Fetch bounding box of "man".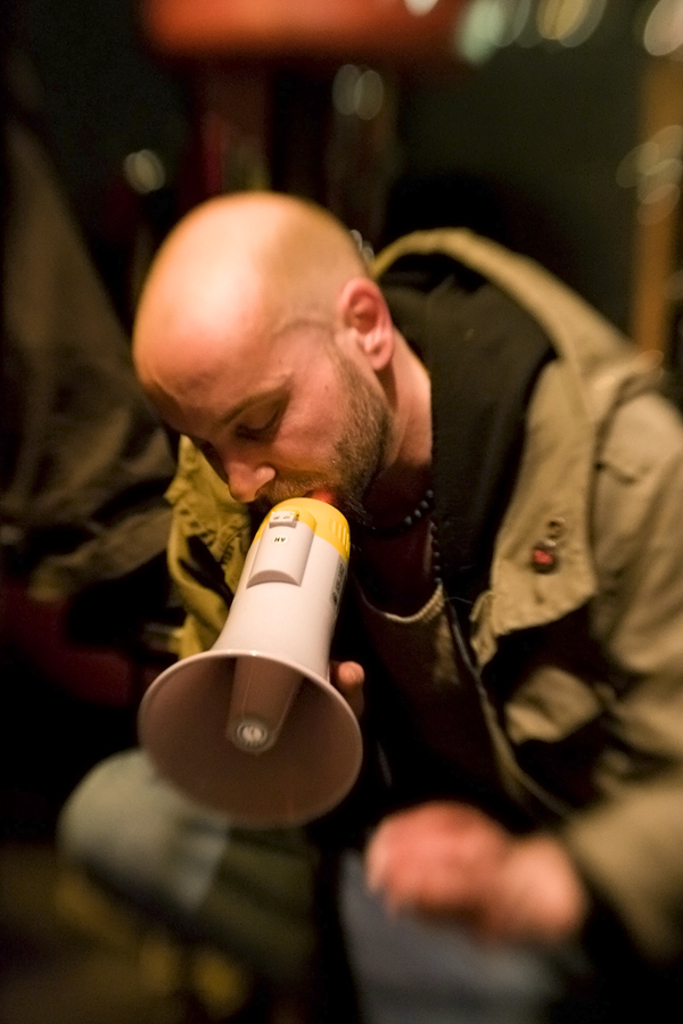
Bbox: pyautogui.locateOnScreen(120, 180, 682, 1023).
